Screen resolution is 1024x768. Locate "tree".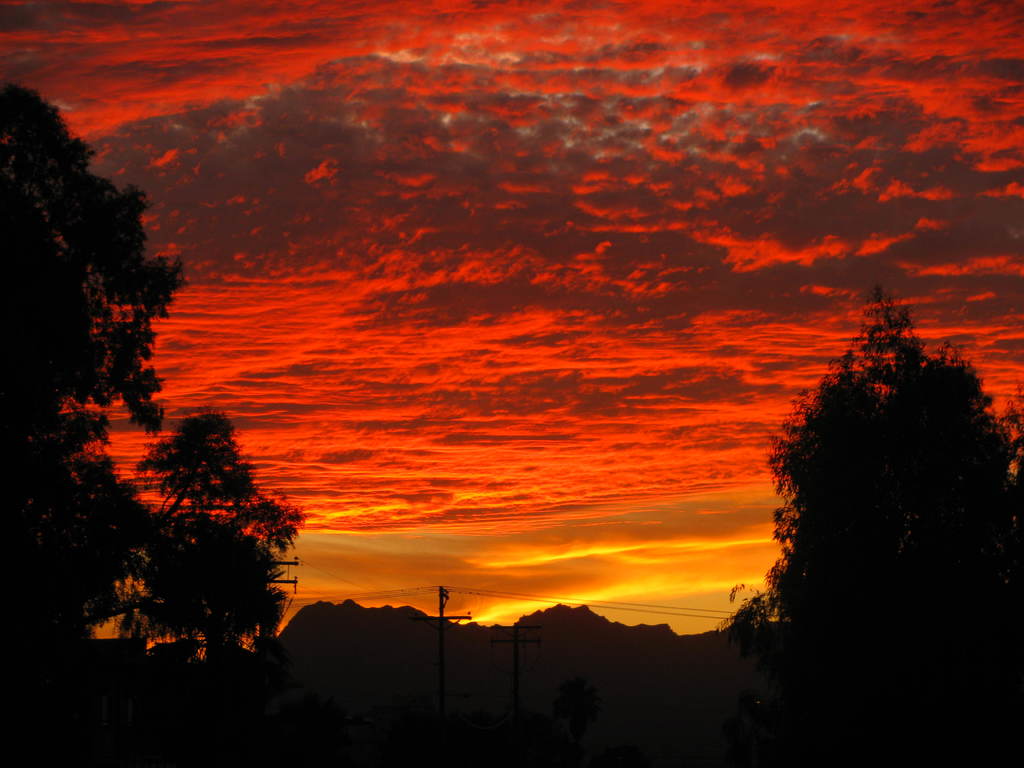
box(751, 276, 1023, 683).
